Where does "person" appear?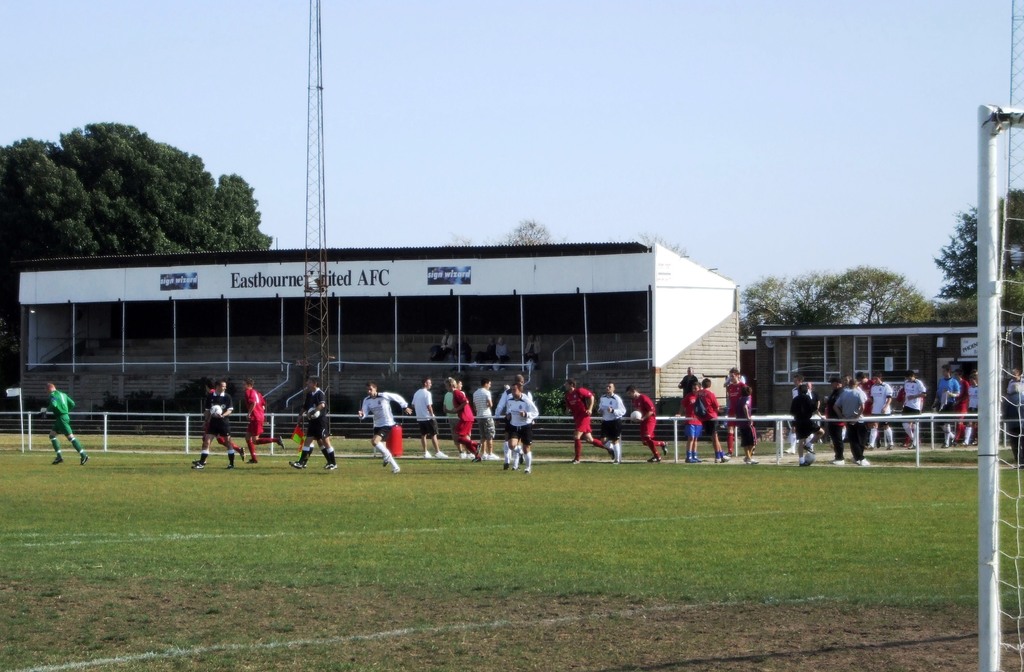
Appears at <region>734, 370, 754, 461</region>.
